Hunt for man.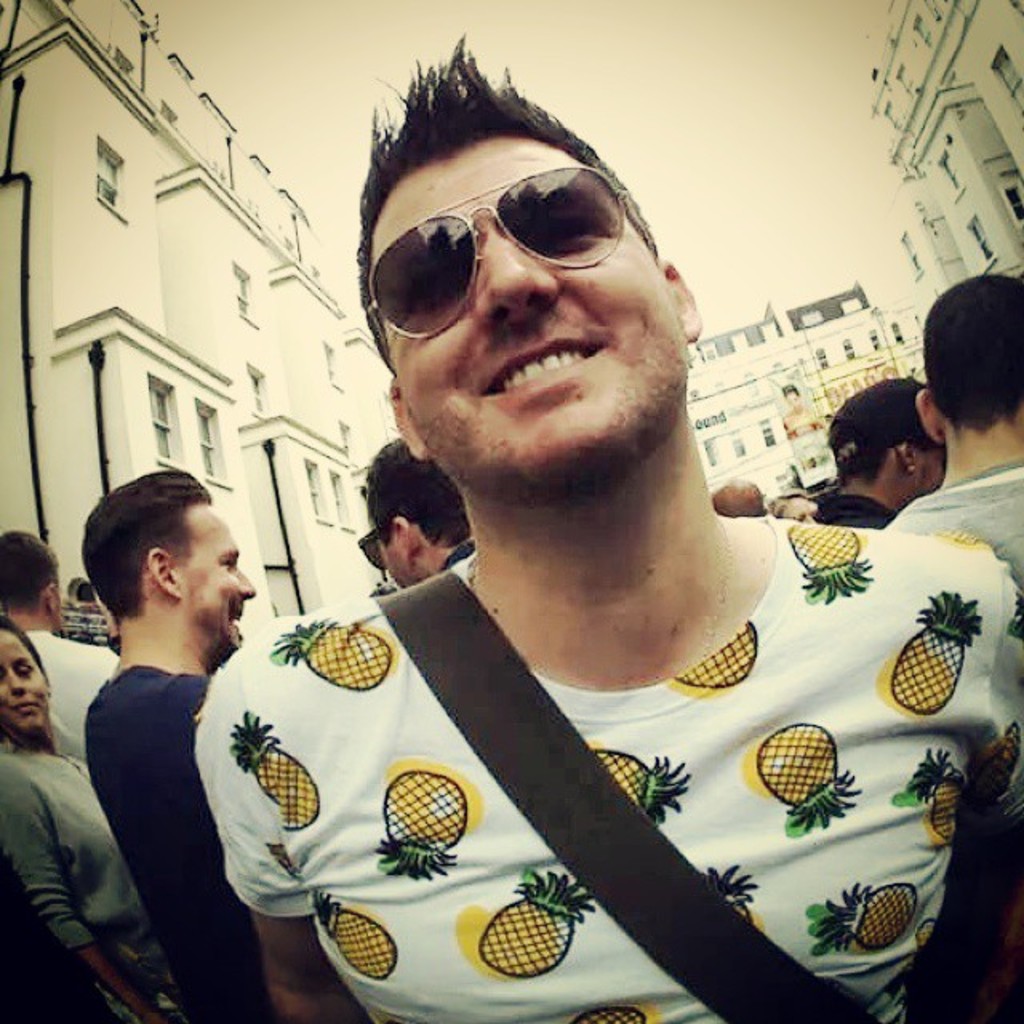
Hunted down at (806, 371, 944, 531).
